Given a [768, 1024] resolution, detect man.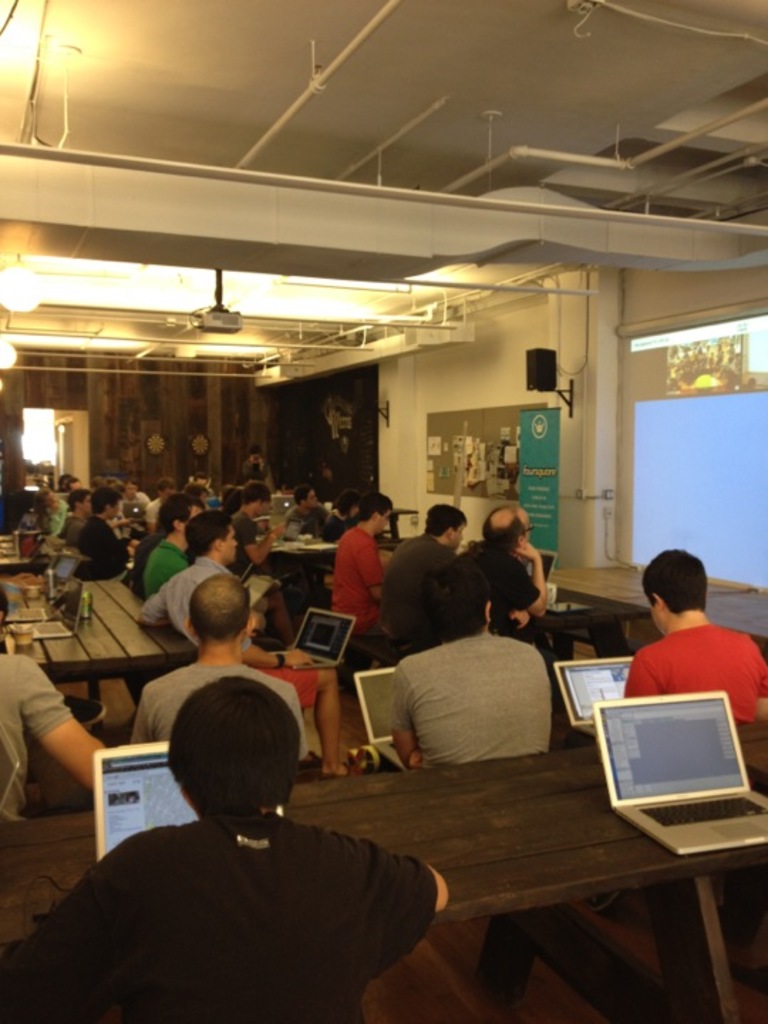
330,484,394,644.
